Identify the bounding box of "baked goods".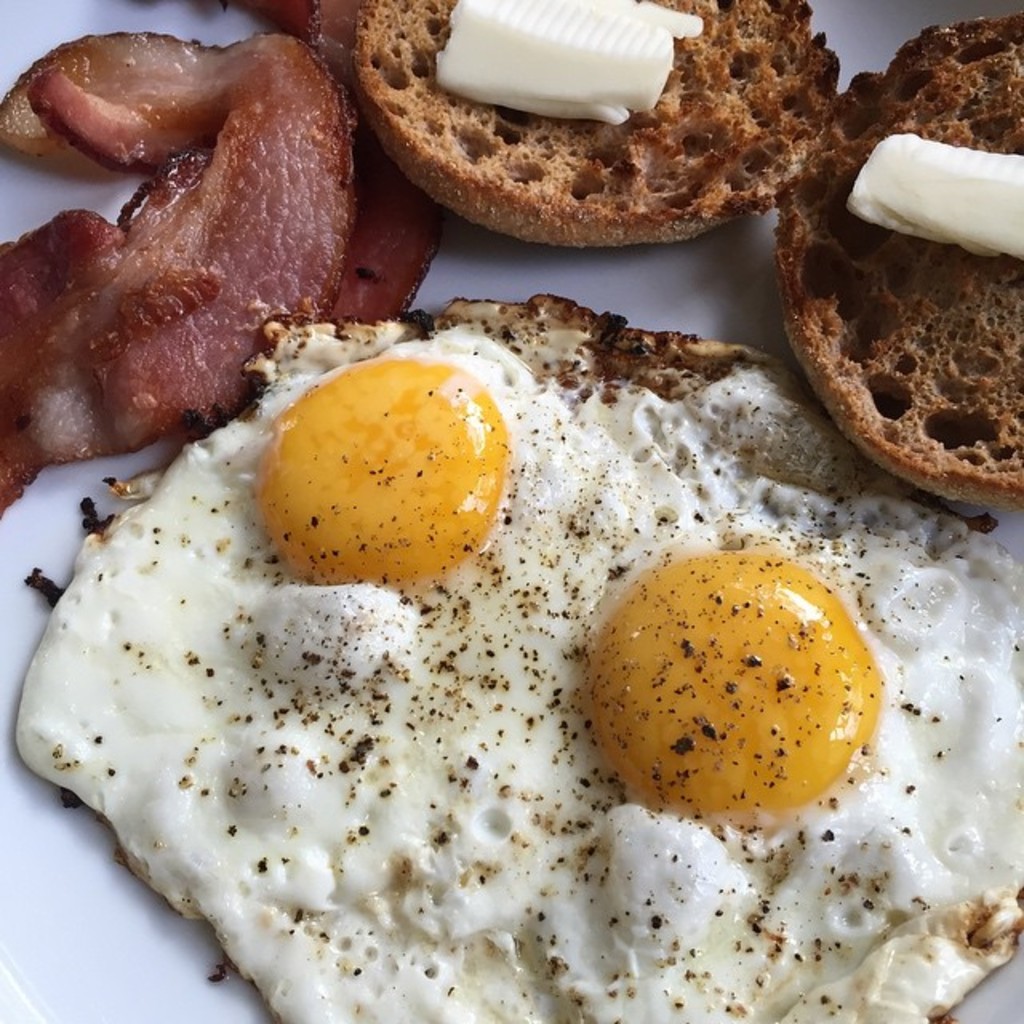
Rect(765, 8, 1022, 502).
